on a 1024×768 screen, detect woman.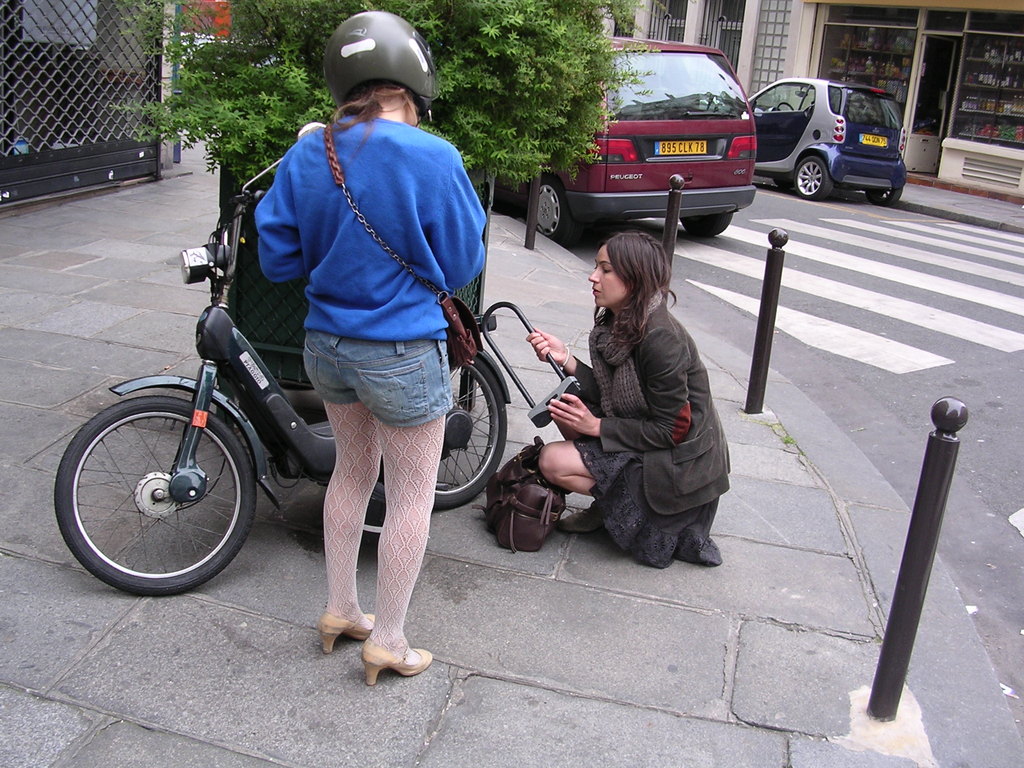
box(257, 8, 483, 691).
